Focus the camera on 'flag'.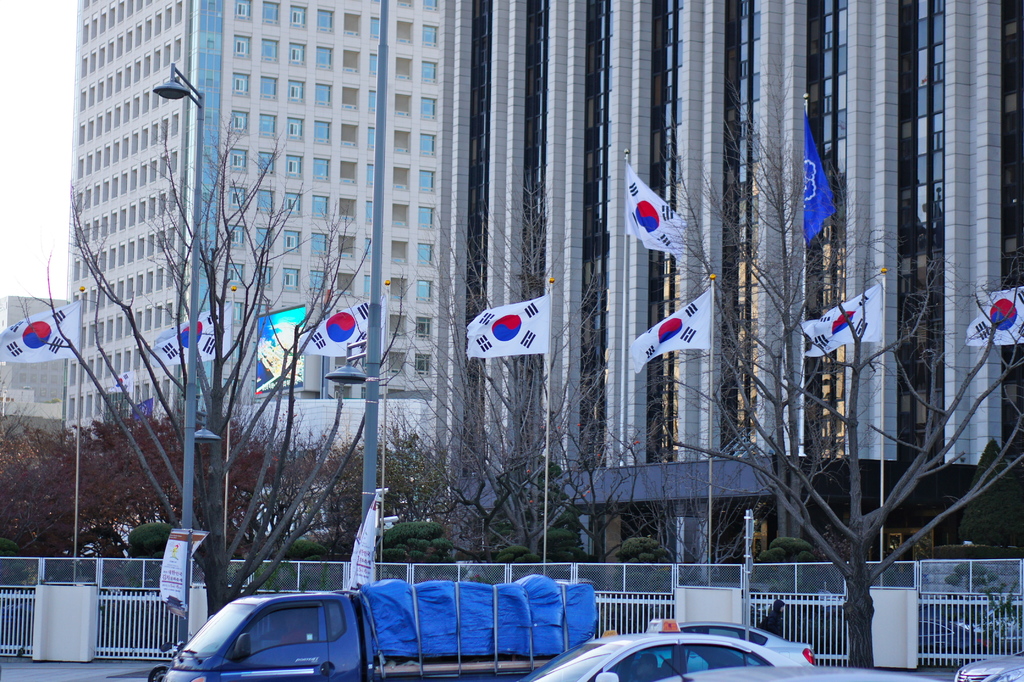
Focus region: [471,299,554,357].
